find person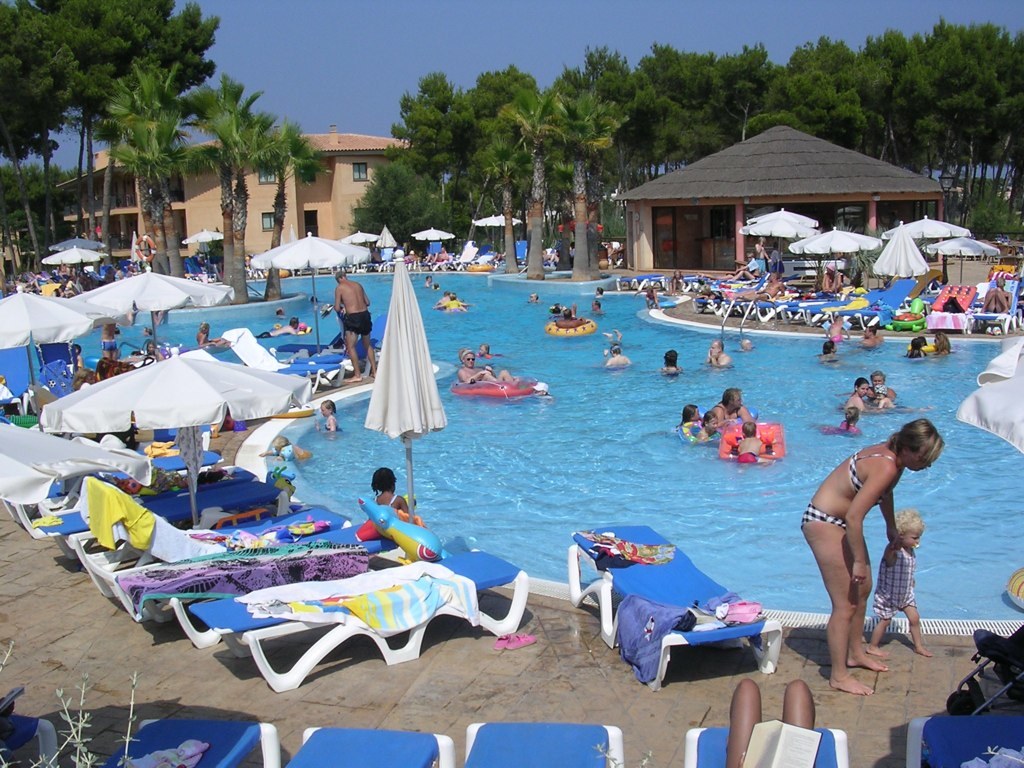
251, 311, 301, 342
